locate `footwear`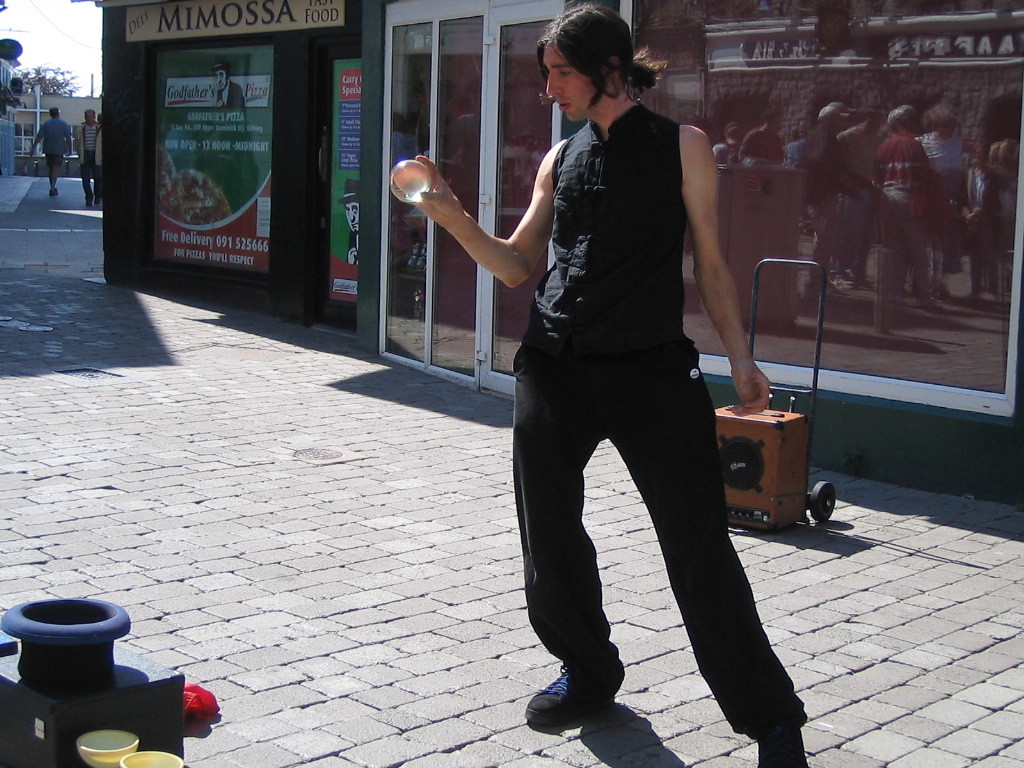
<box>93,193,100,208</box>
